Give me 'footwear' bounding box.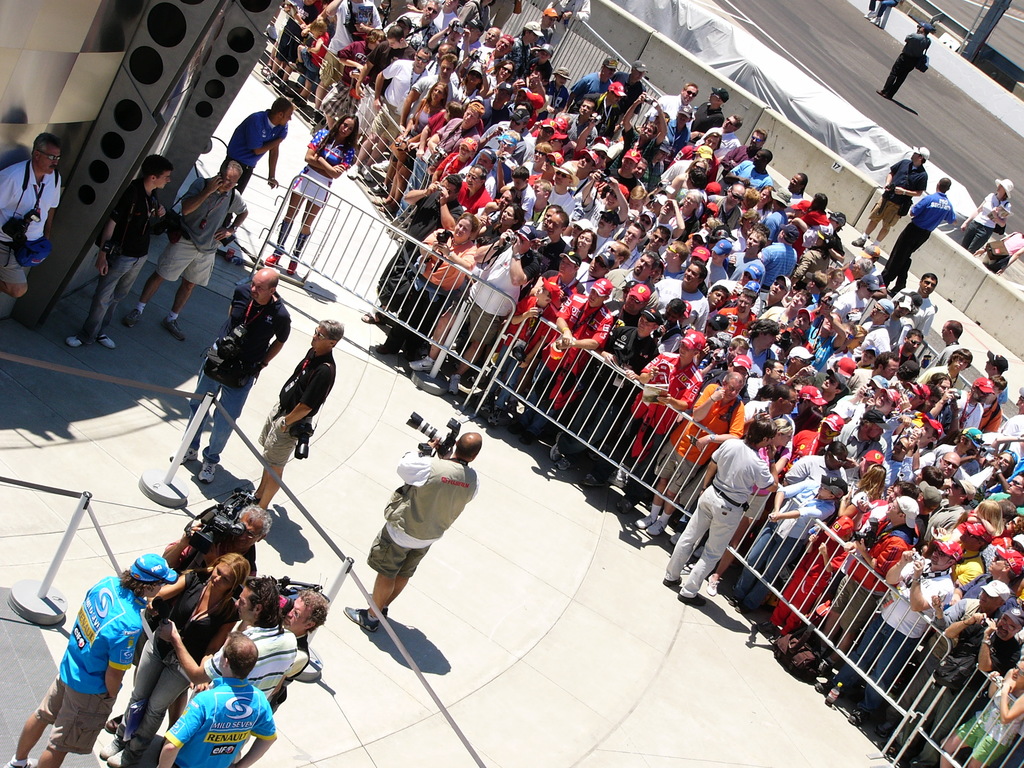
x1=614, y1=495, x2=629, y2=517.
